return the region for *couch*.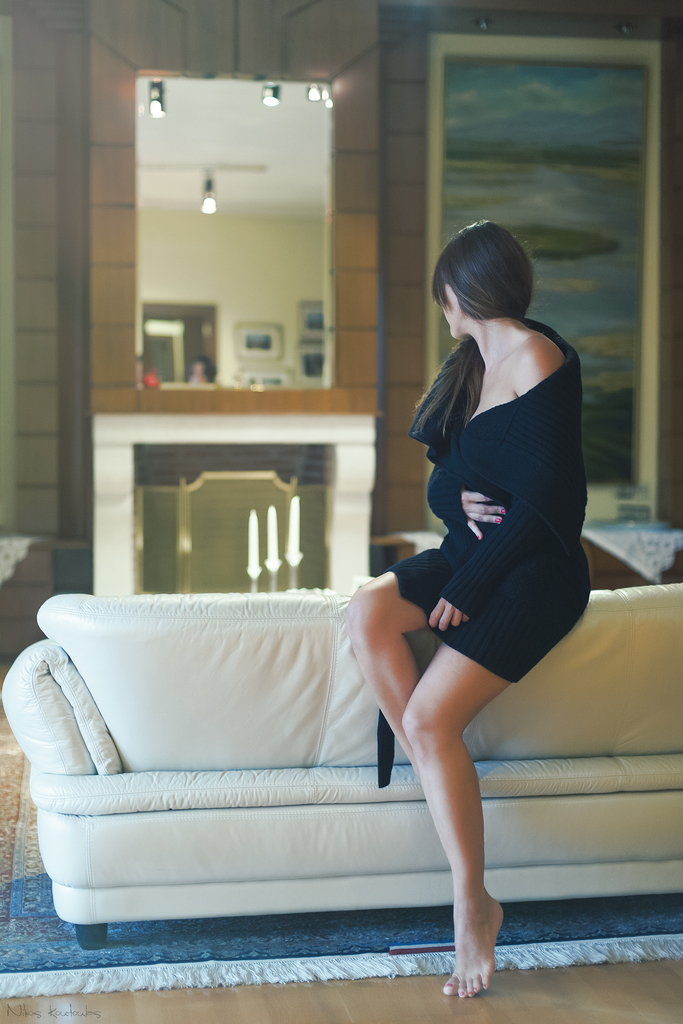
x1=0, y1=588, x2=682, y2=955.
